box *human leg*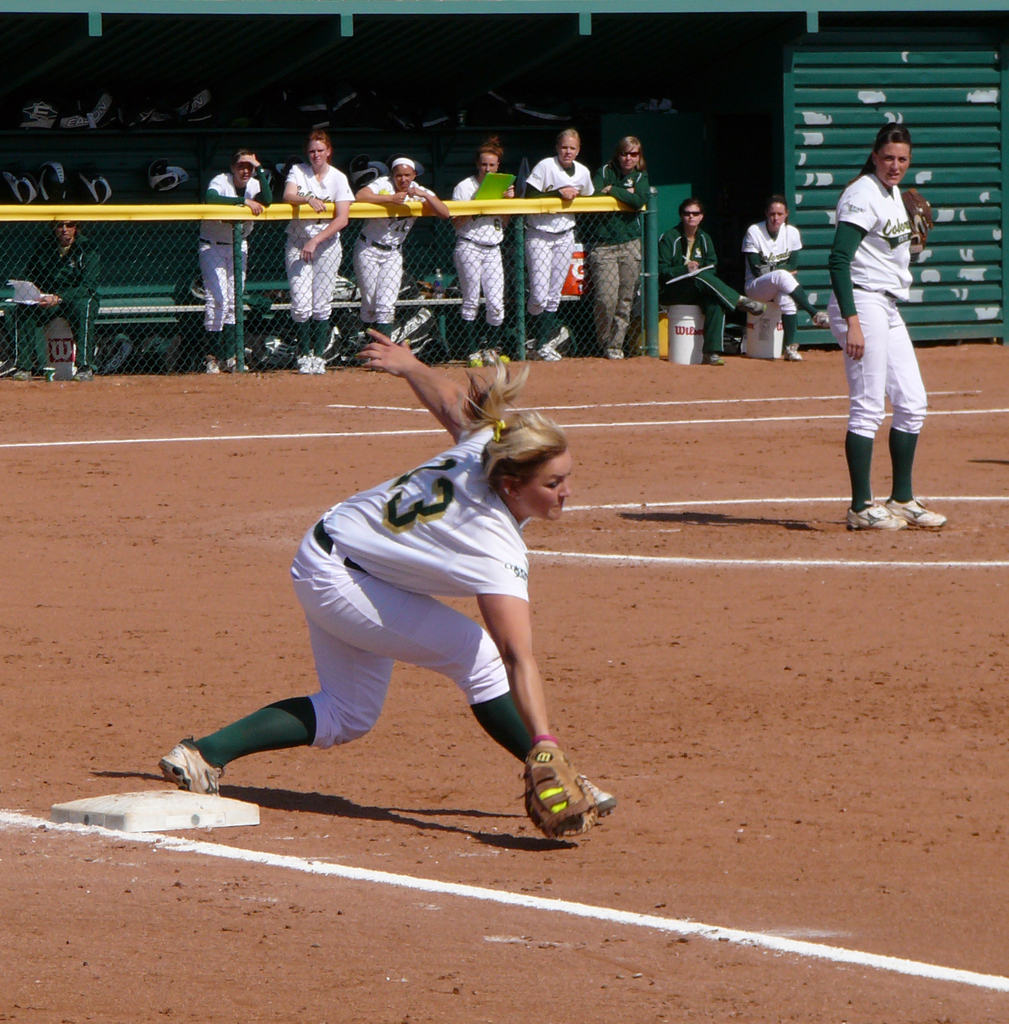
311/232/339/364
